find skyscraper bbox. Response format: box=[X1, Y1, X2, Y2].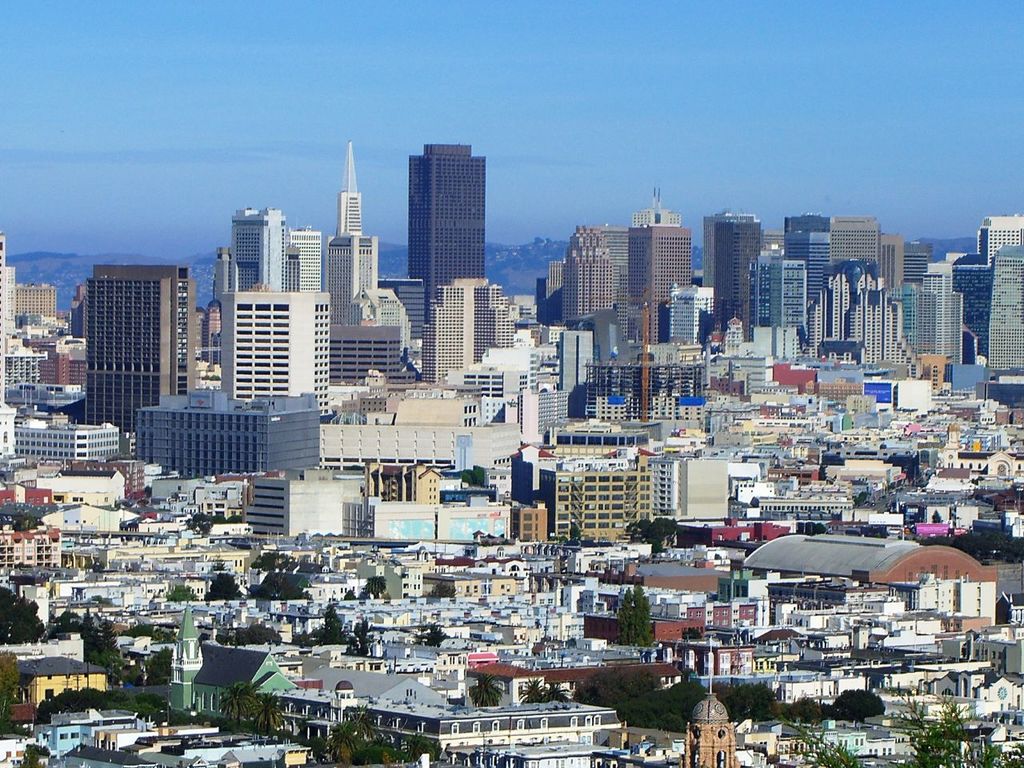
box=[630, 188, 690, 348].
